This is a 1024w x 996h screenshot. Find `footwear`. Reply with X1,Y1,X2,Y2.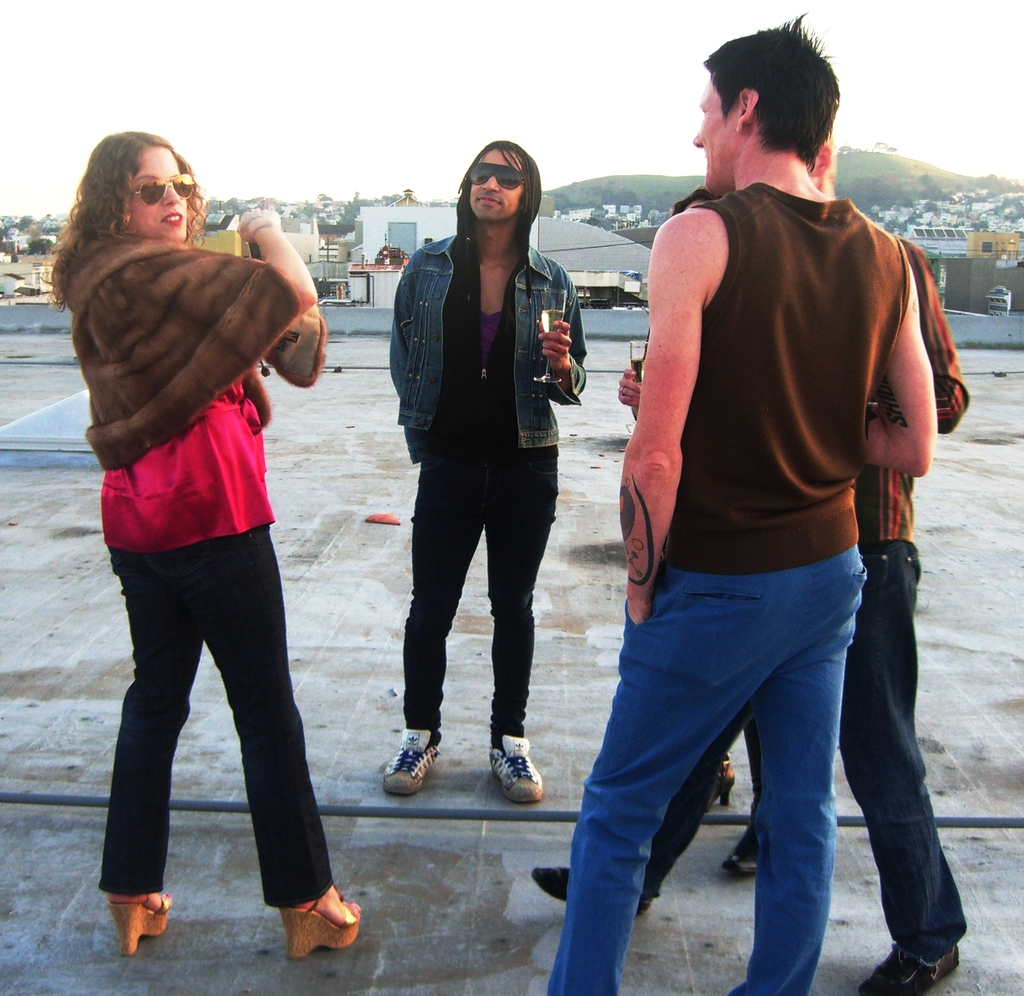
536,860,662,902.
